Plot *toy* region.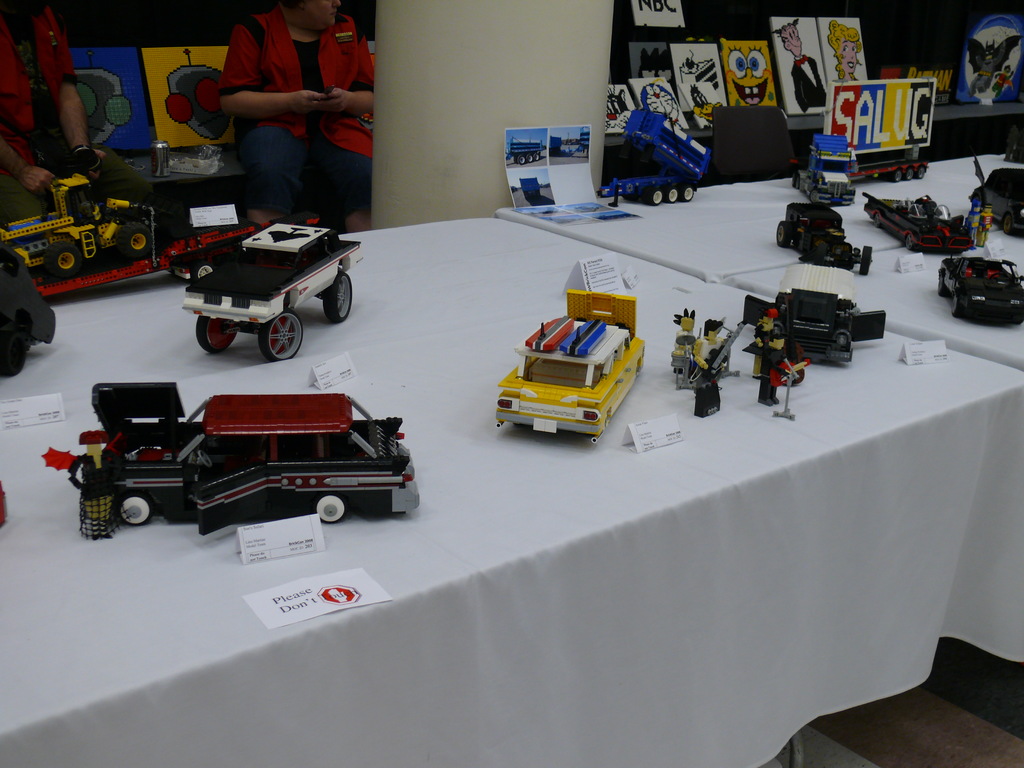
Plotted at 0:172:155:289.
